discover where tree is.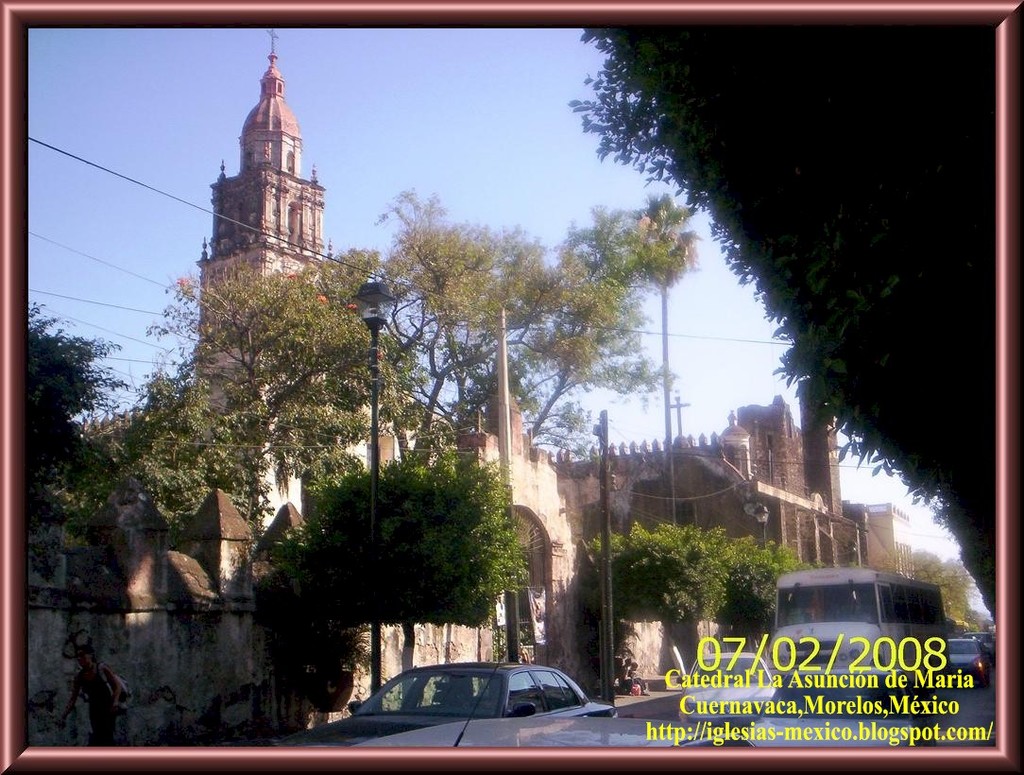
Discovered at box=[24, 301, 143, 533].
